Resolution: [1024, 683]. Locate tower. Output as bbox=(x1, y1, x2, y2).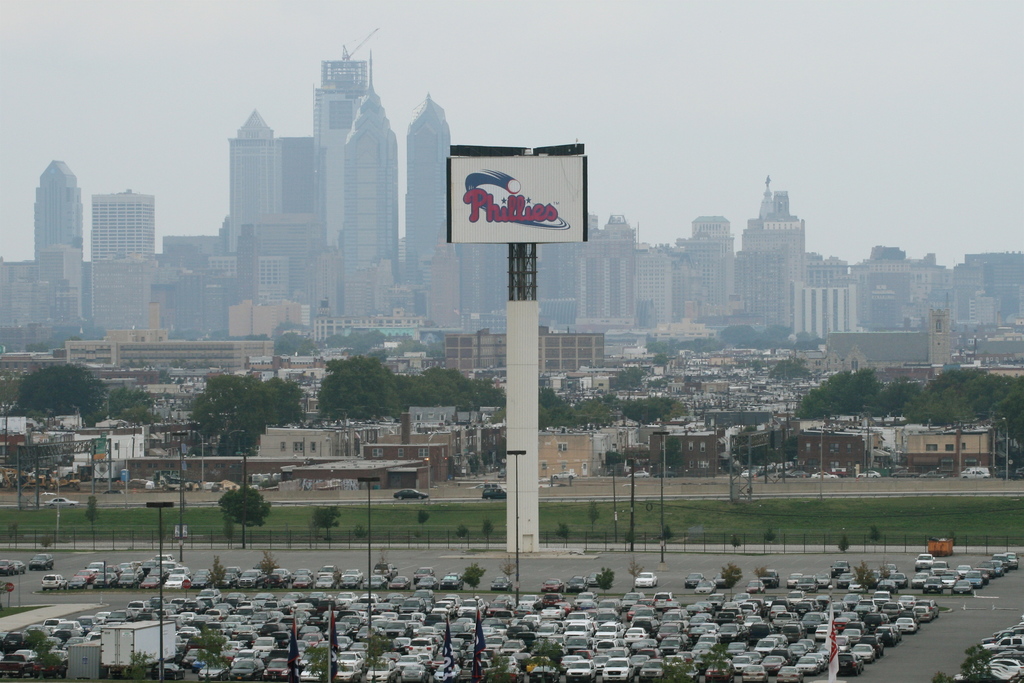
bbox=(101, 192, 153, 348).
